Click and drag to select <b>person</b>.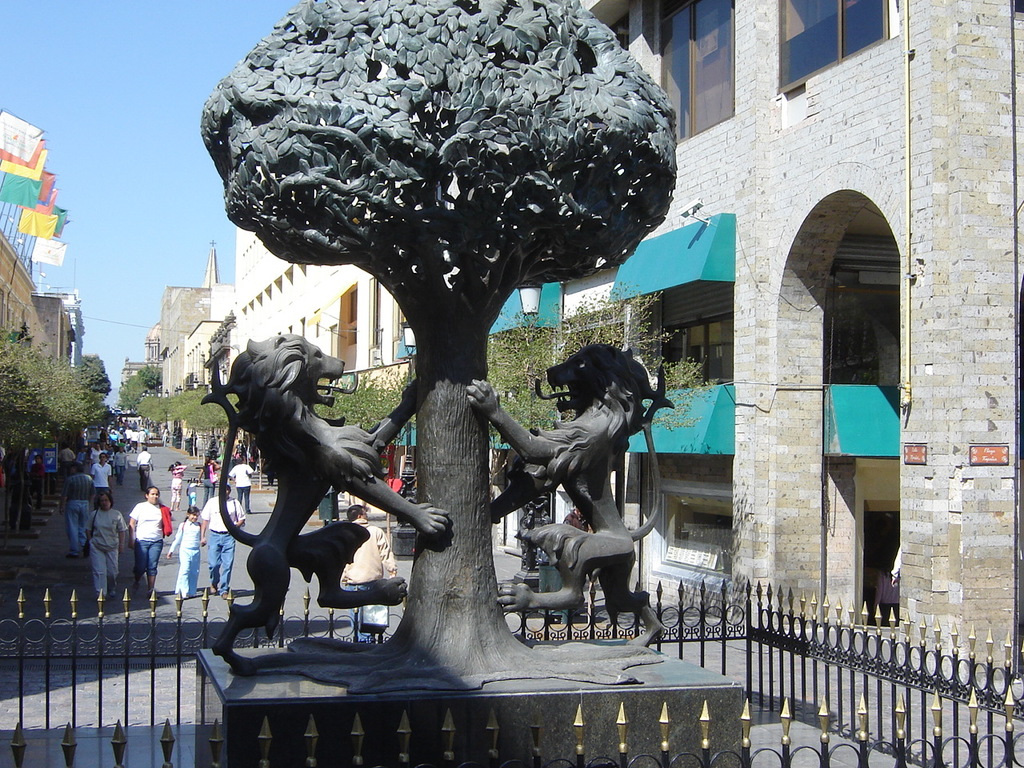
Selection: pyautogui.locateOnScreen(60, 454, 98, 560).
